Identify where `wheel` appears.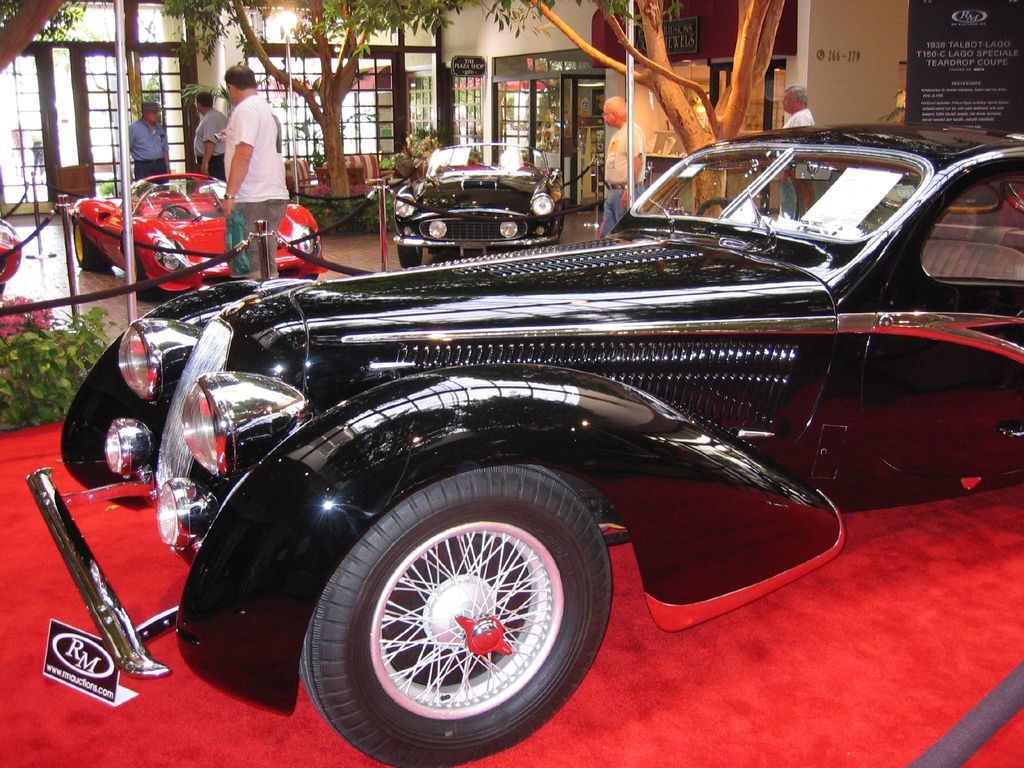
Appears at bbox=[700, 195, 741, 224].
